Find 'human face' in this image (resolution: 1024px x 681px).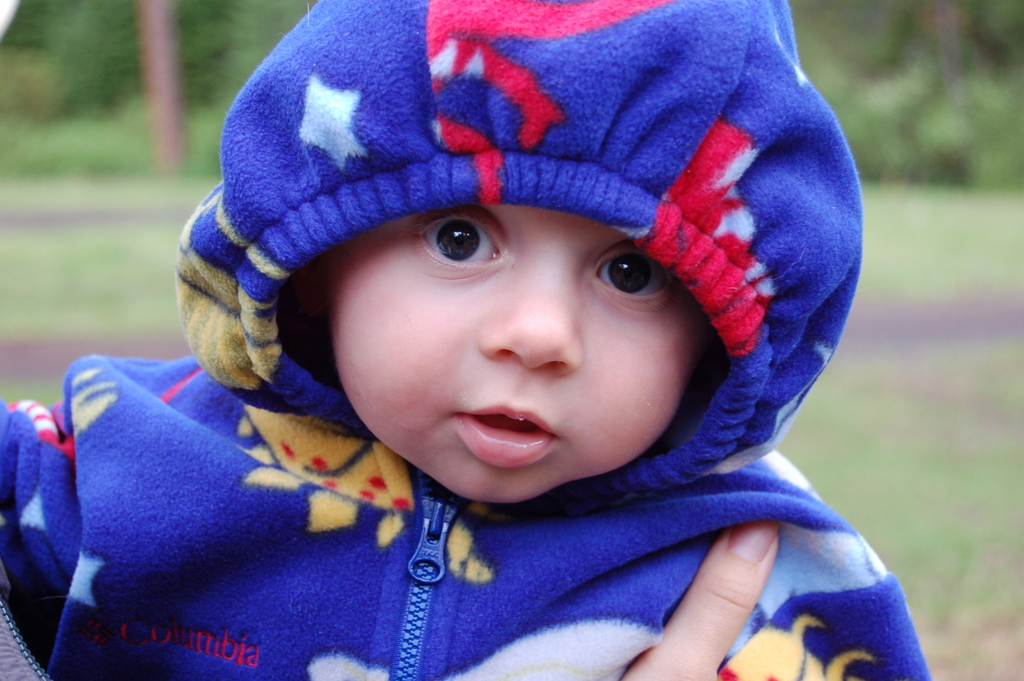
[x1=326, y1=200, x2=705, y2=509].
